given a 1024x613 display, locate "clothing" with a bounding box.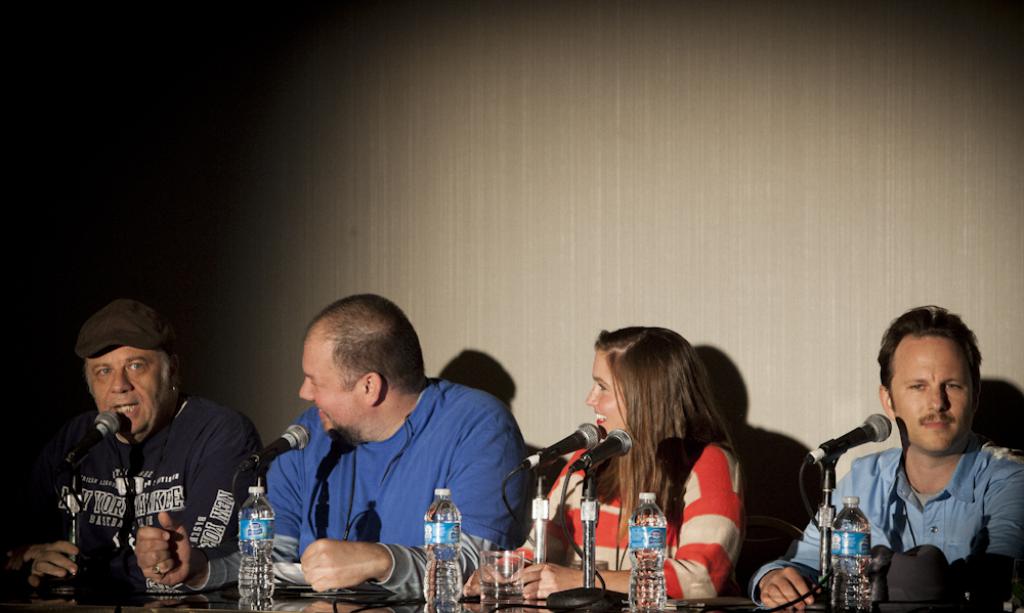
Located: (253, 374, 534, 606).
